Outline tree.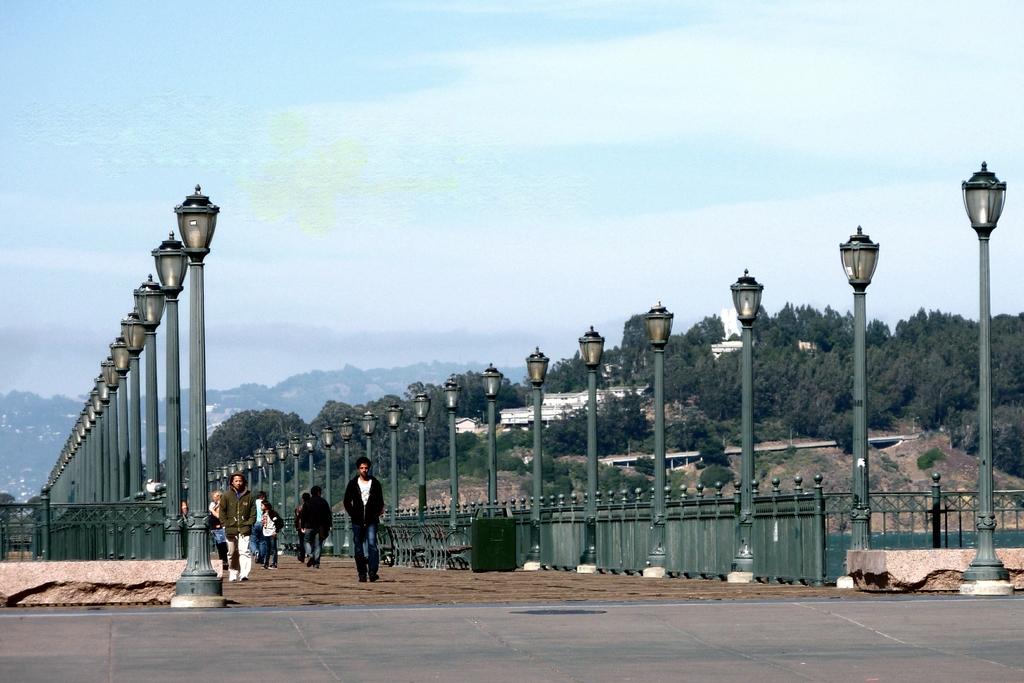
Outline: 691, 330, 797, 423.
